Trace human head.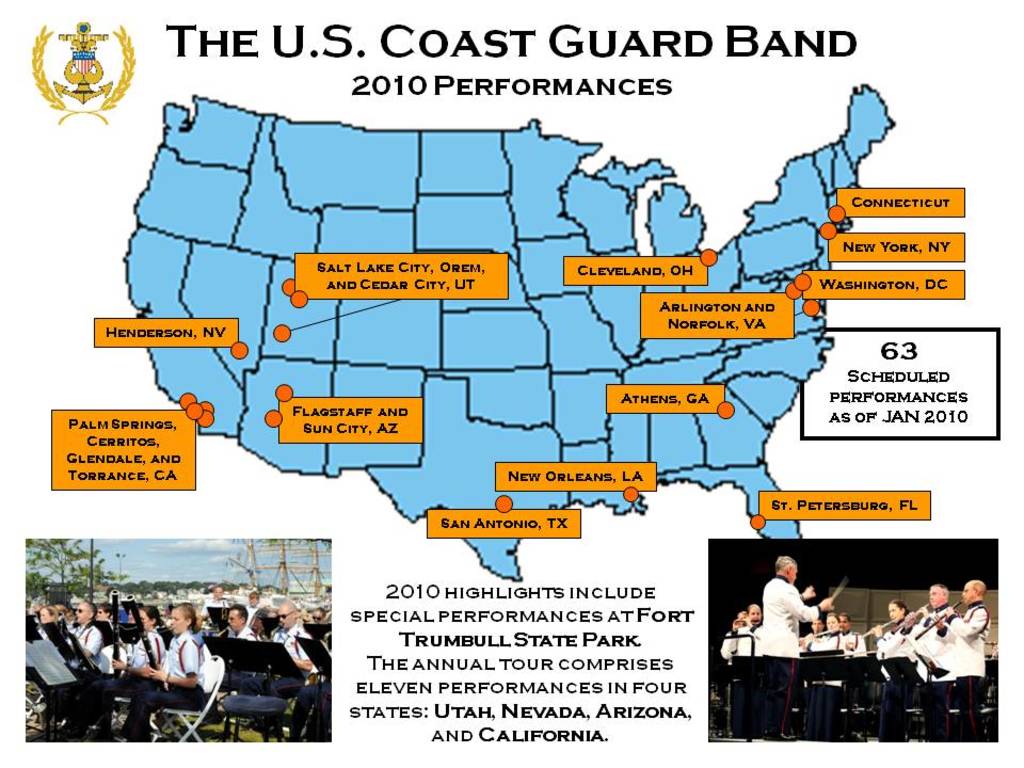
Traced to [811, 614, 823, 634].
